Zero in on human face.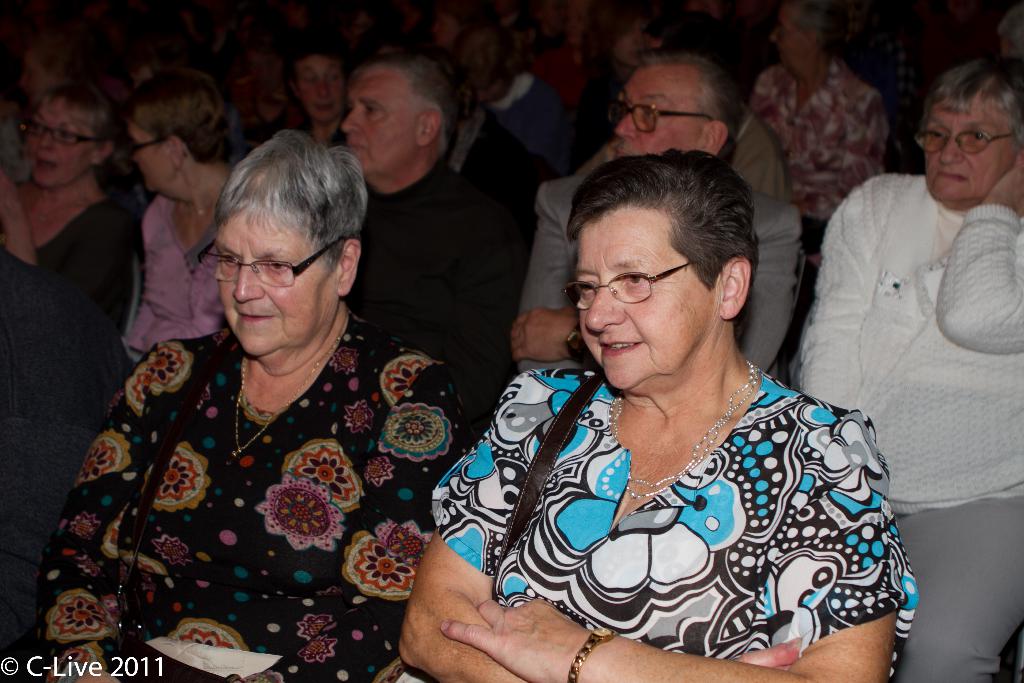
Zeroed in: 123/124/161/199.
